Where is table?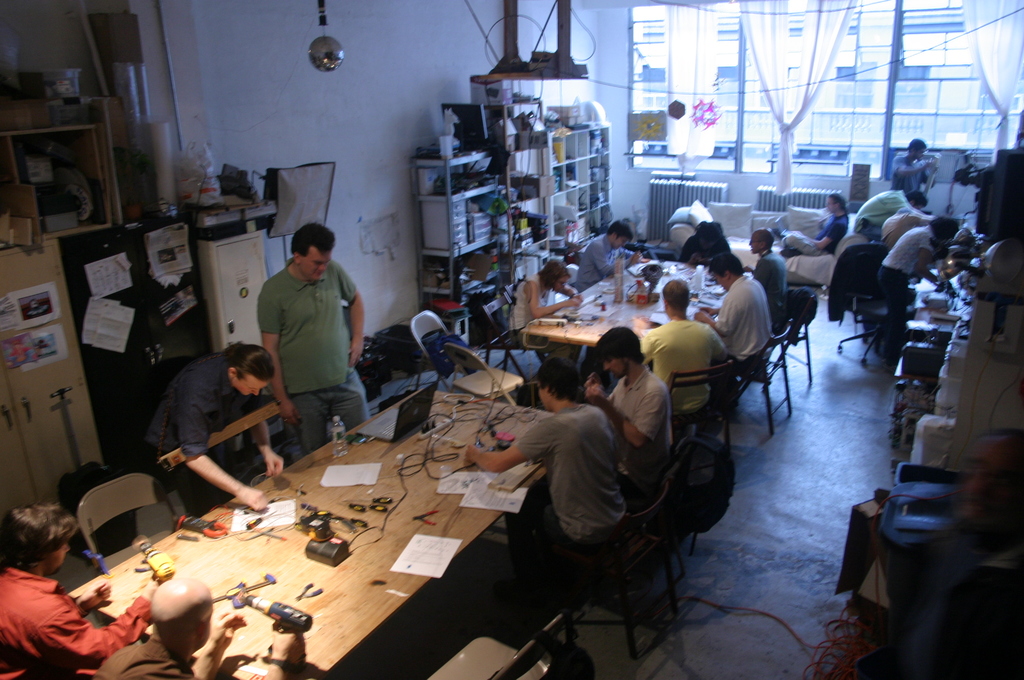
{"x1": 519, "y1": 265, "x2": 730, "y2": 349}.
